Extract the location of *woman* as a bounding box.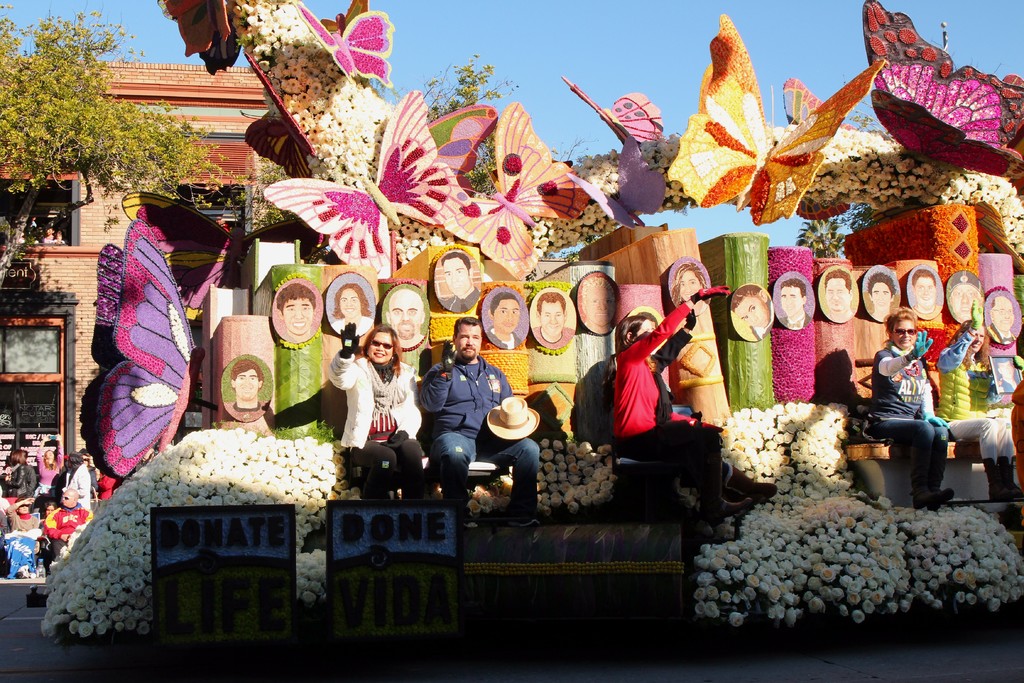
BBox(326, 320, 424, 500).
